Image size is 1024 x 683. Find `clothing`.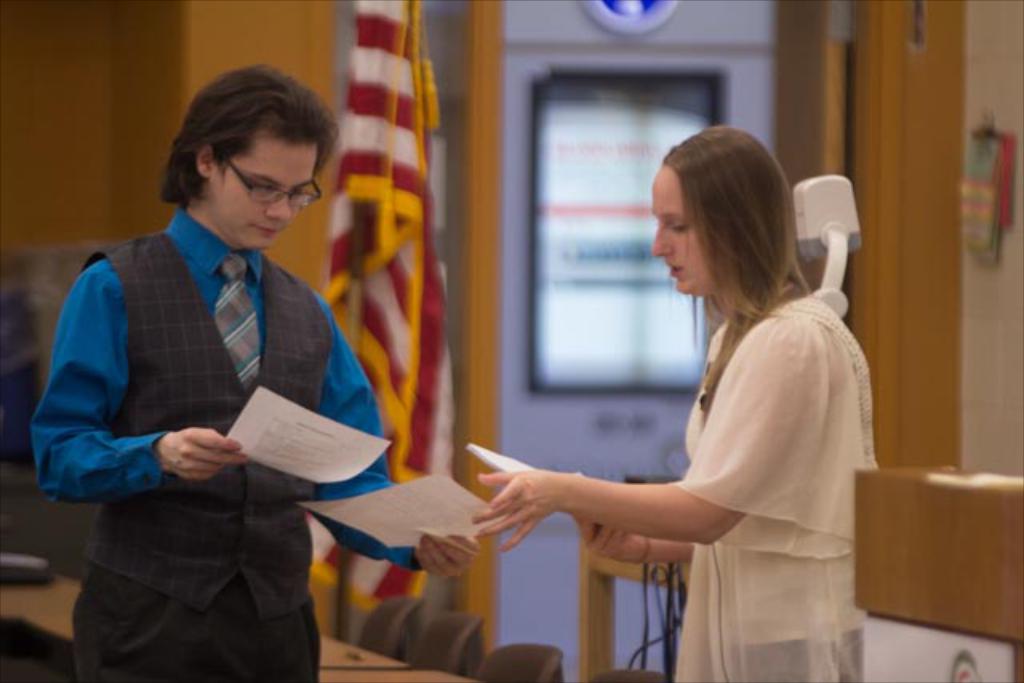
box(669, 290, 861, 681).
